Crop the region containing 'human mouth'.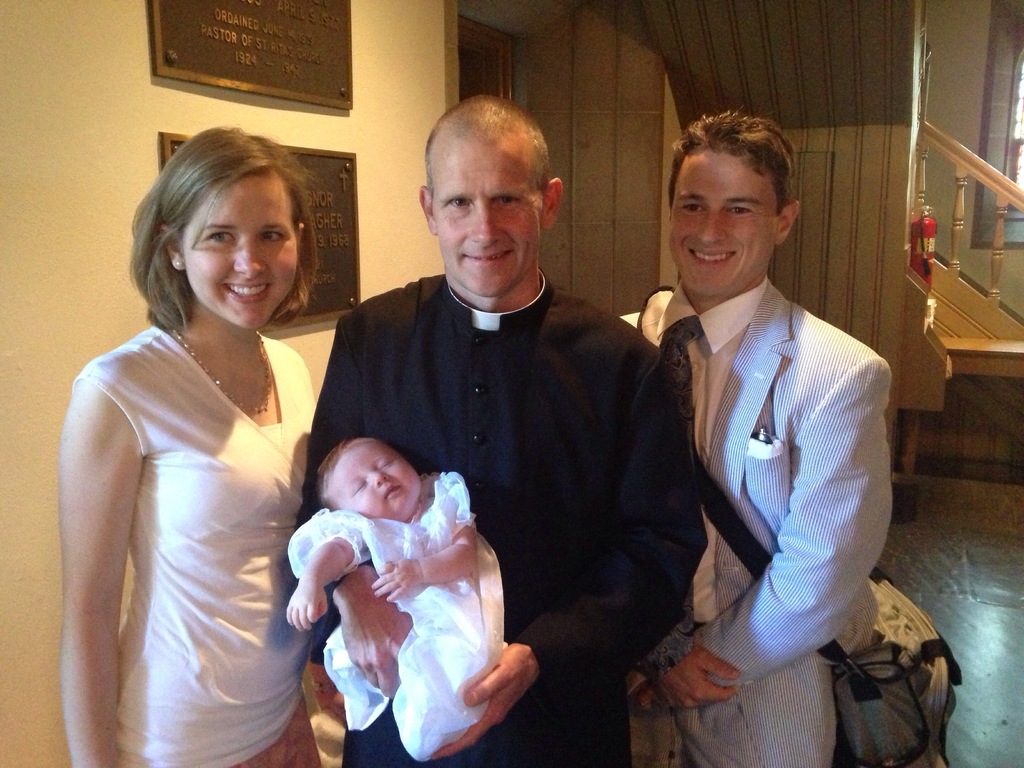
Crop region: BBox(381, 484, 403, 500).
